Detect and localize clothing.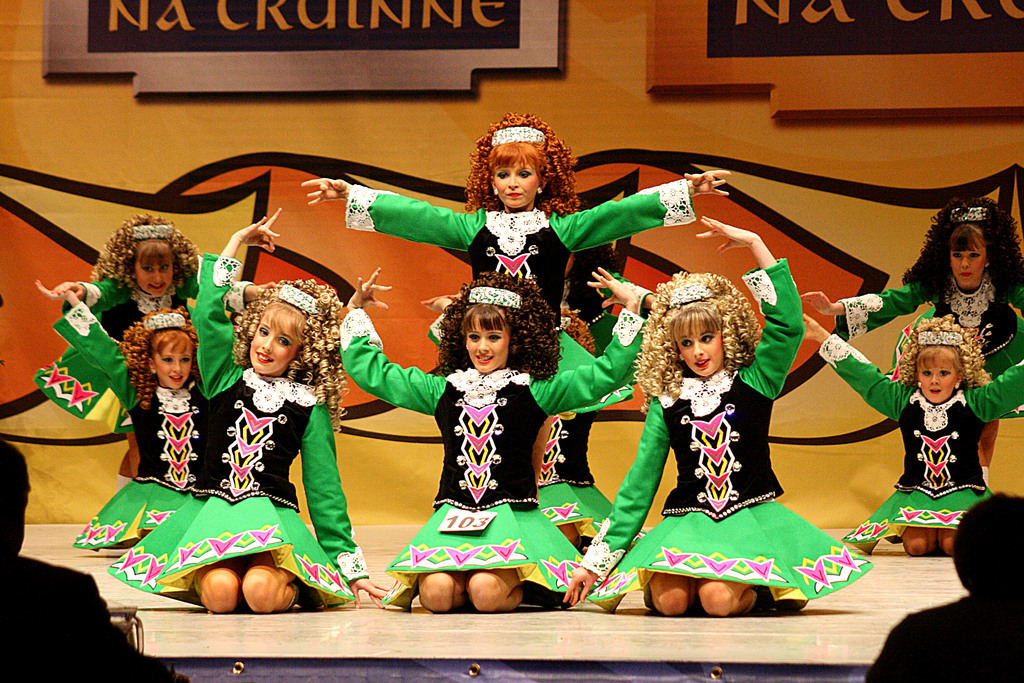
Localized at x1=73 y1=258 x2=233 y2=366.
